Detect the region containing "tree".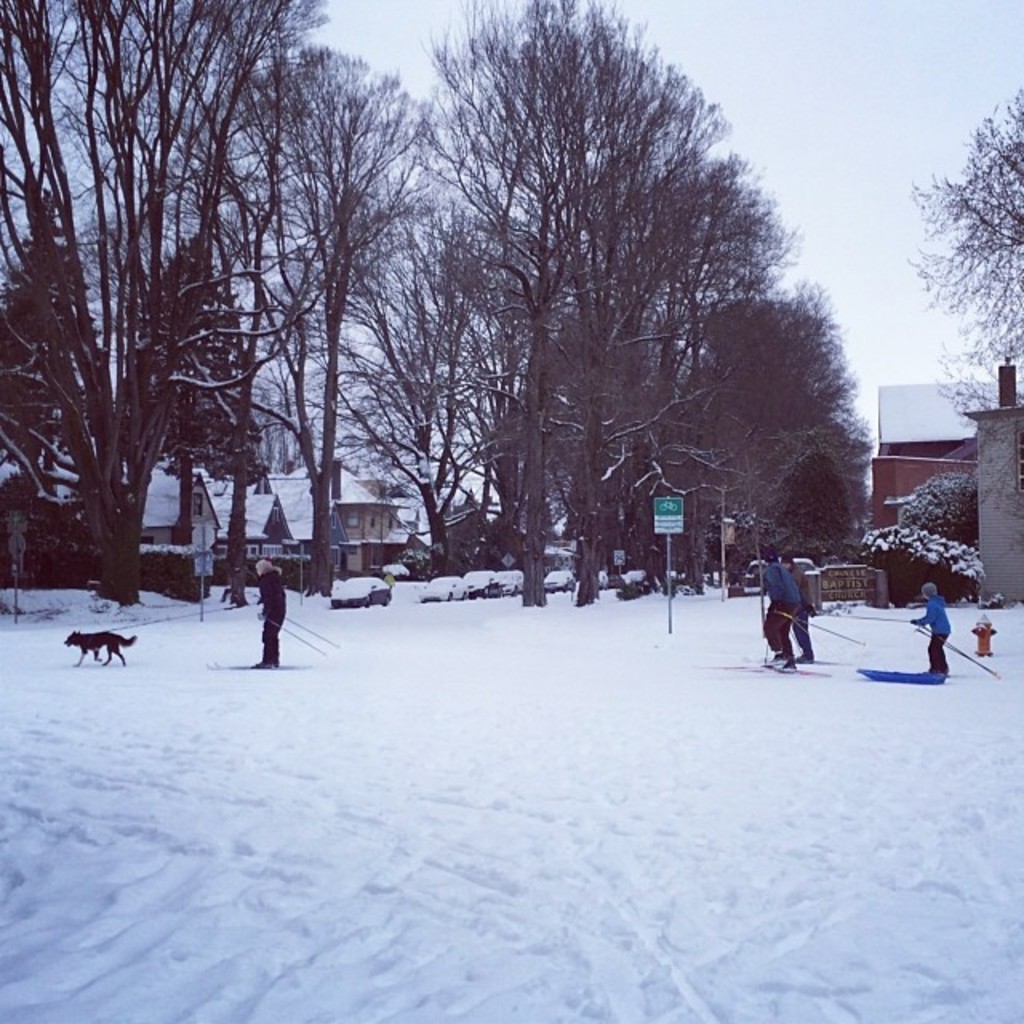
(left=3, top=0, right=342, bottom=603).
